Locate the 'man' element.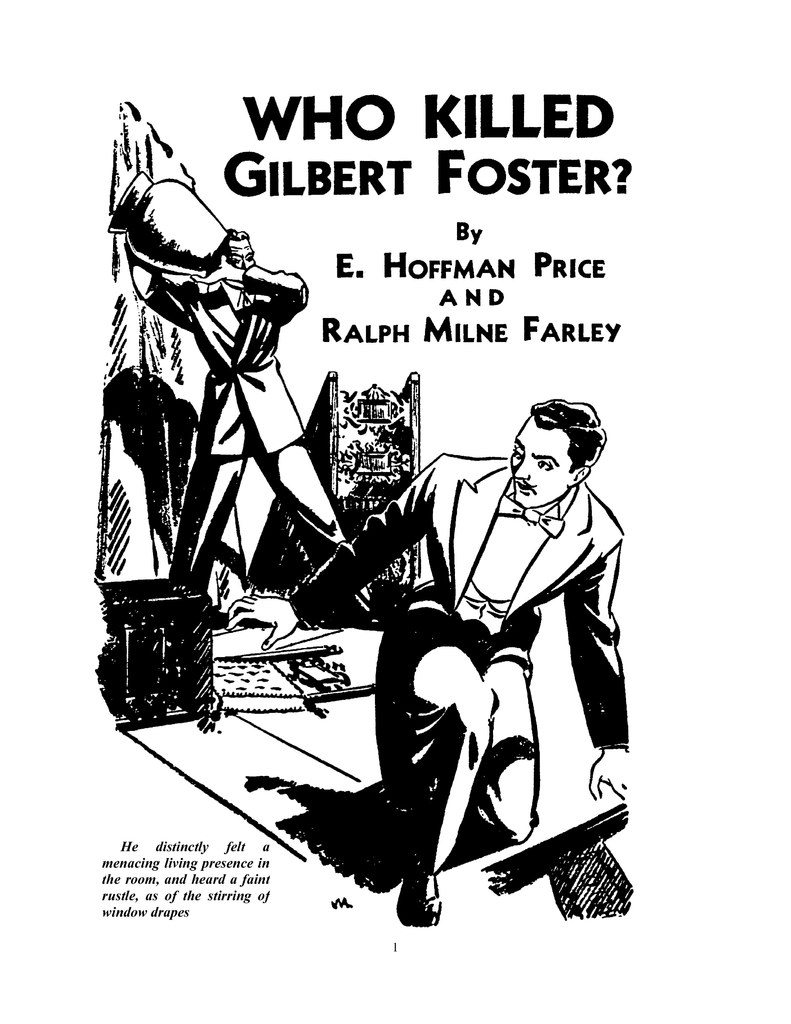
Element bbox: x1=109, y1=211, x2=350, y2=588.
